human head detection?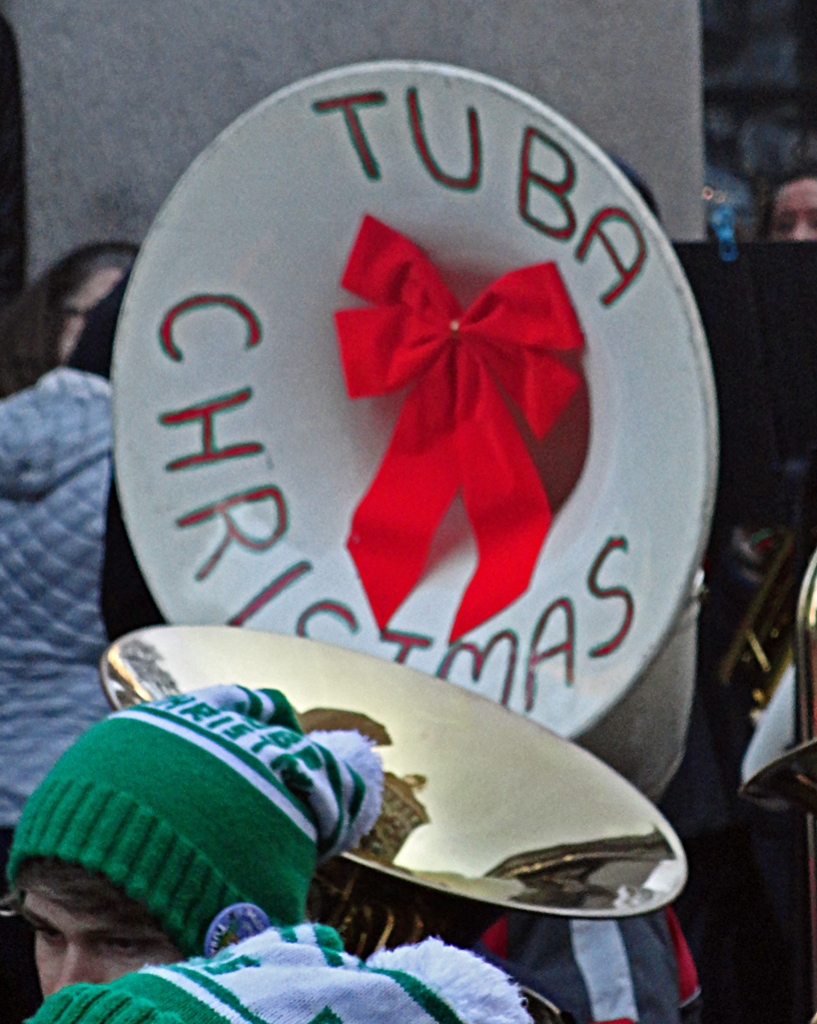
bbox(21, 678, 354, 1009)
